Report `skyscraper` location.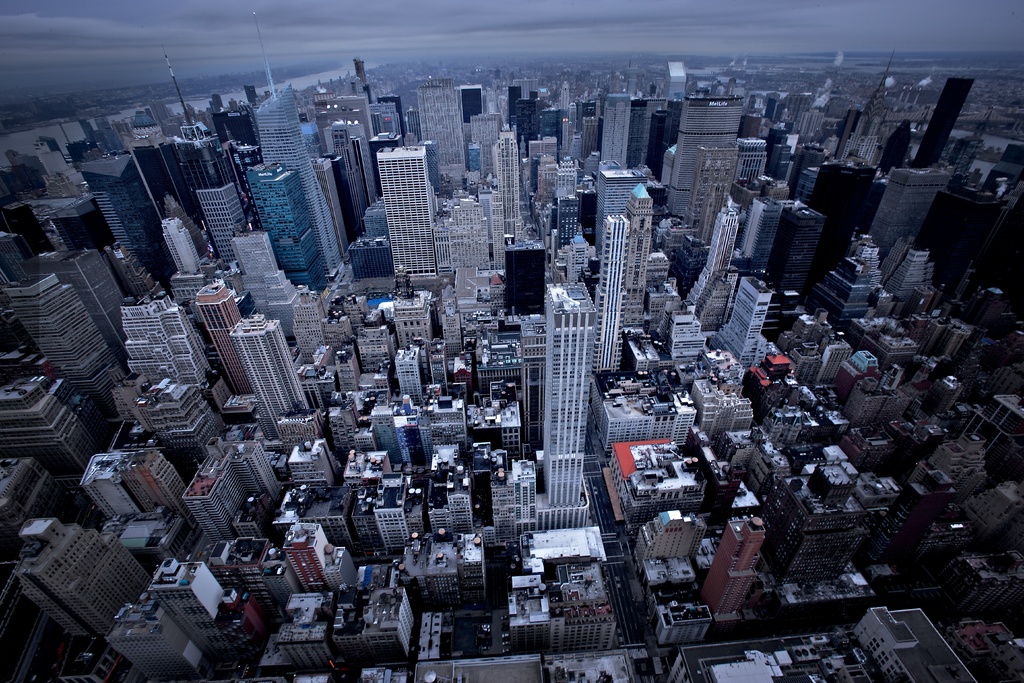
Report: [left=822, top=158, right=895, bottom=243].
